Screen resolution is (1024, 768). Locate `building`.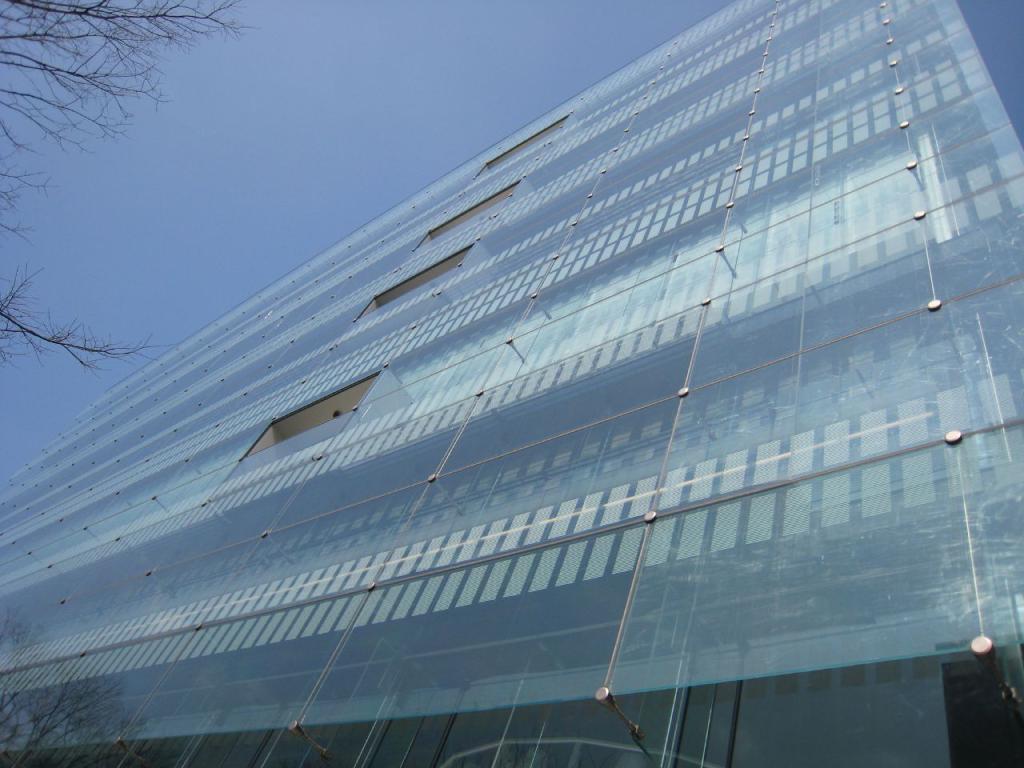
(0,0,1023,767).
